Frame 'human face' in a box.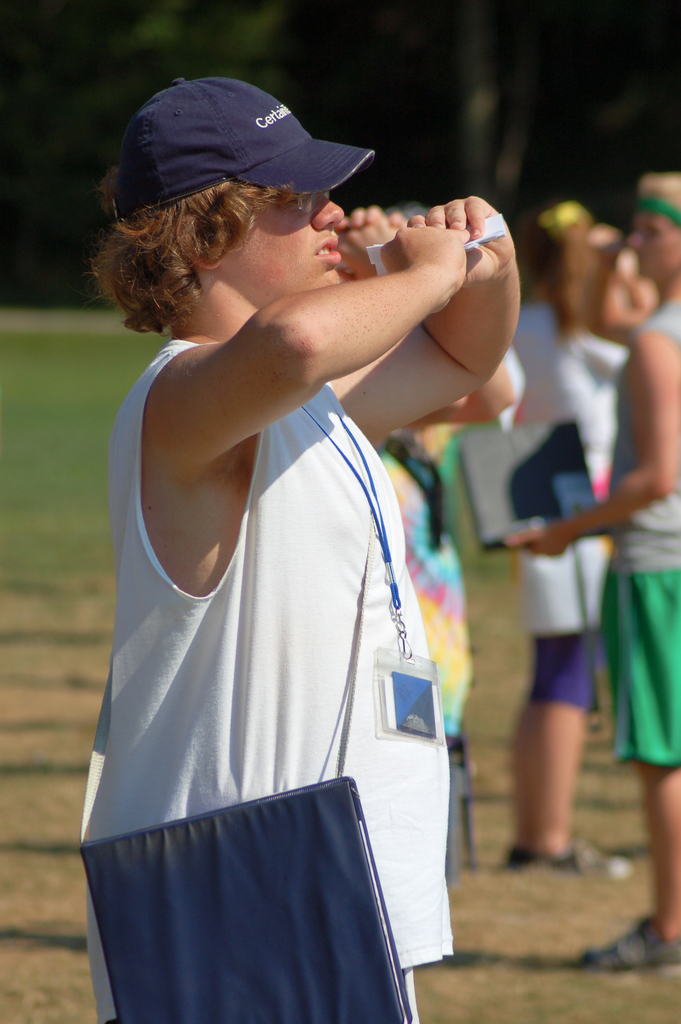
<box>221,199,343,310</box>.
